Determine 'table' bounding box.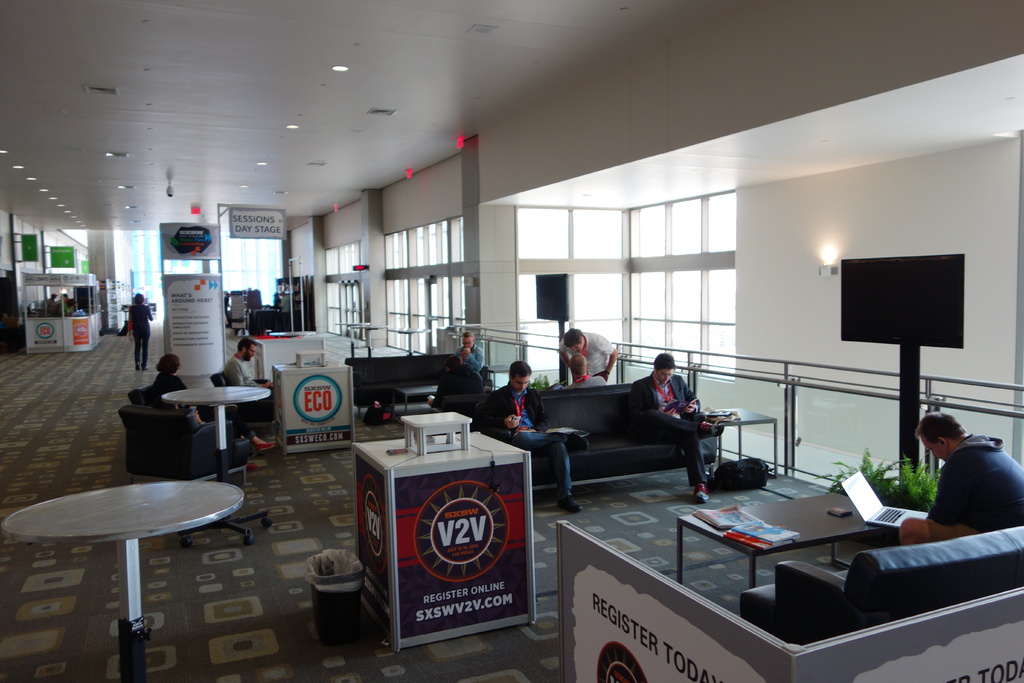
Determined: (4, 489, 247, 675).
